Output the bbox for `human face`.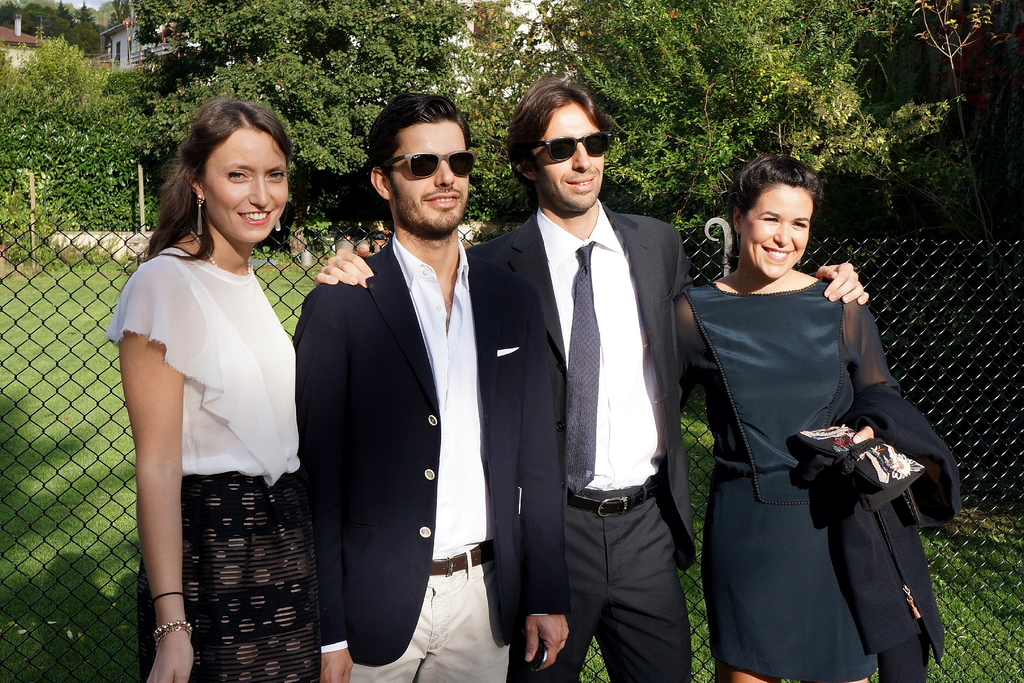
BBox(531, 110, 607, 211).
